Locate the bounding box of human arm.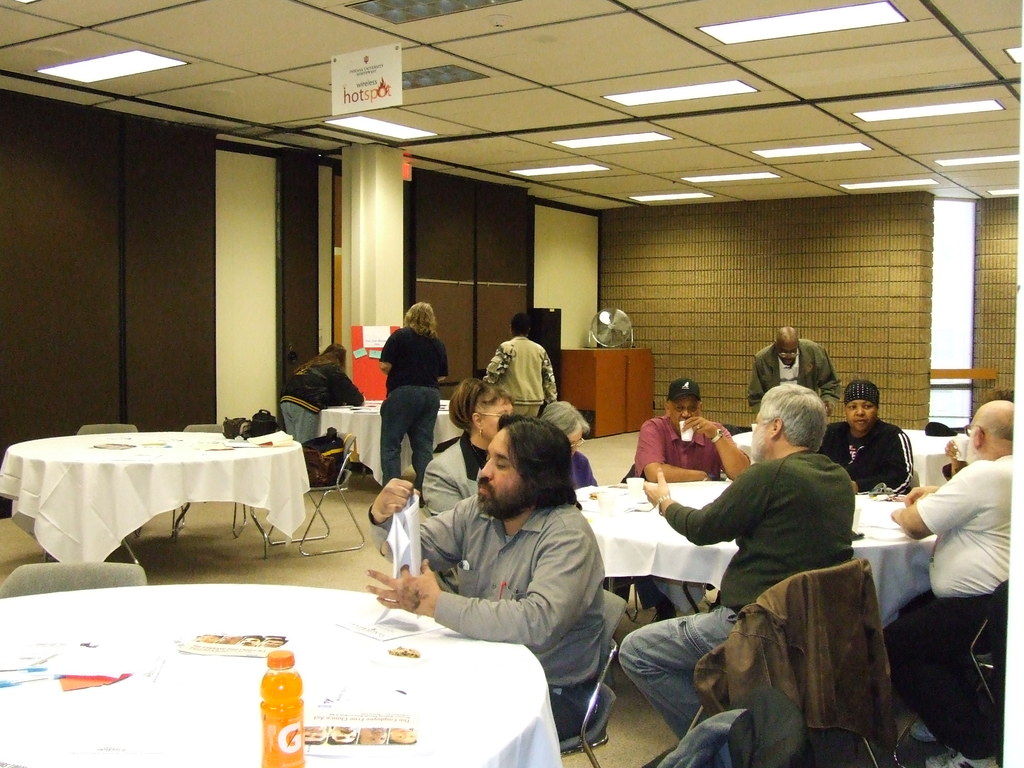
Bounding box: Rect(637, 424, 711, 487).
